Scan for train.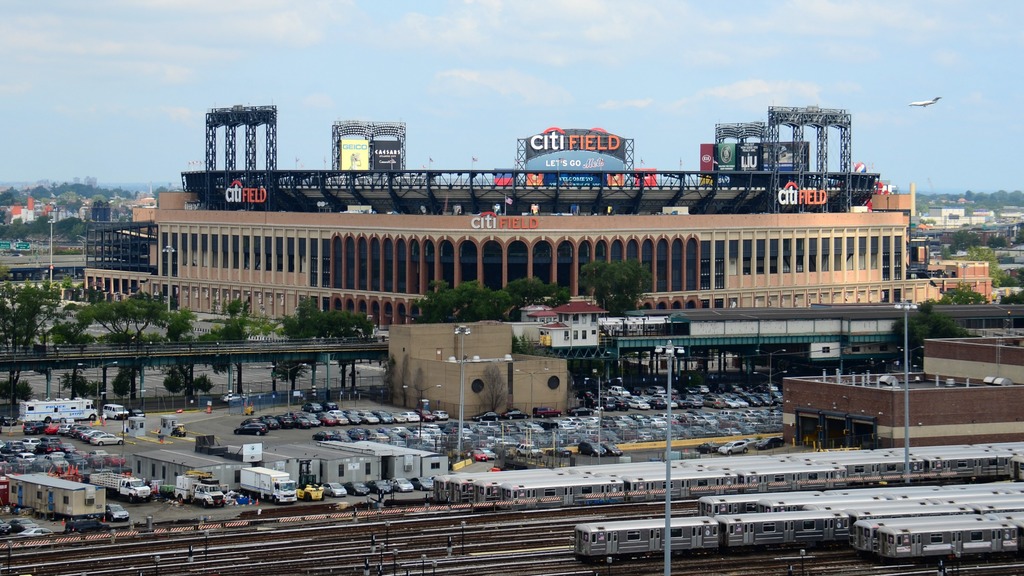
Scan result: <box>695,482,1023,513</box>.
